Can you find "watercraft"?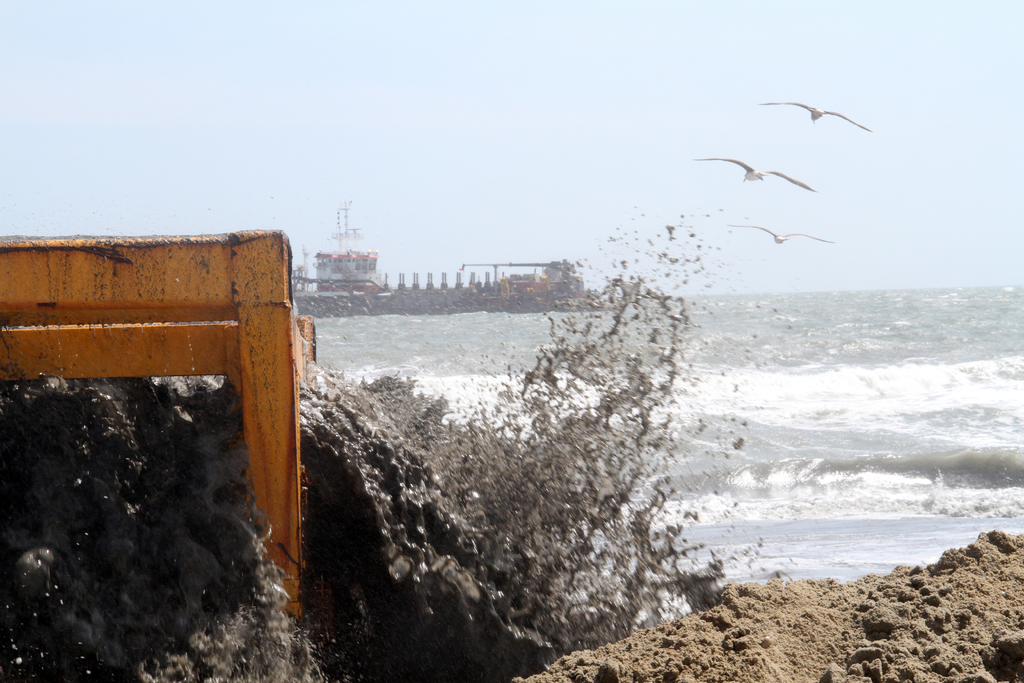
Yes, bounding box: (x1=292, y1=205, x2=604, y2=319).
